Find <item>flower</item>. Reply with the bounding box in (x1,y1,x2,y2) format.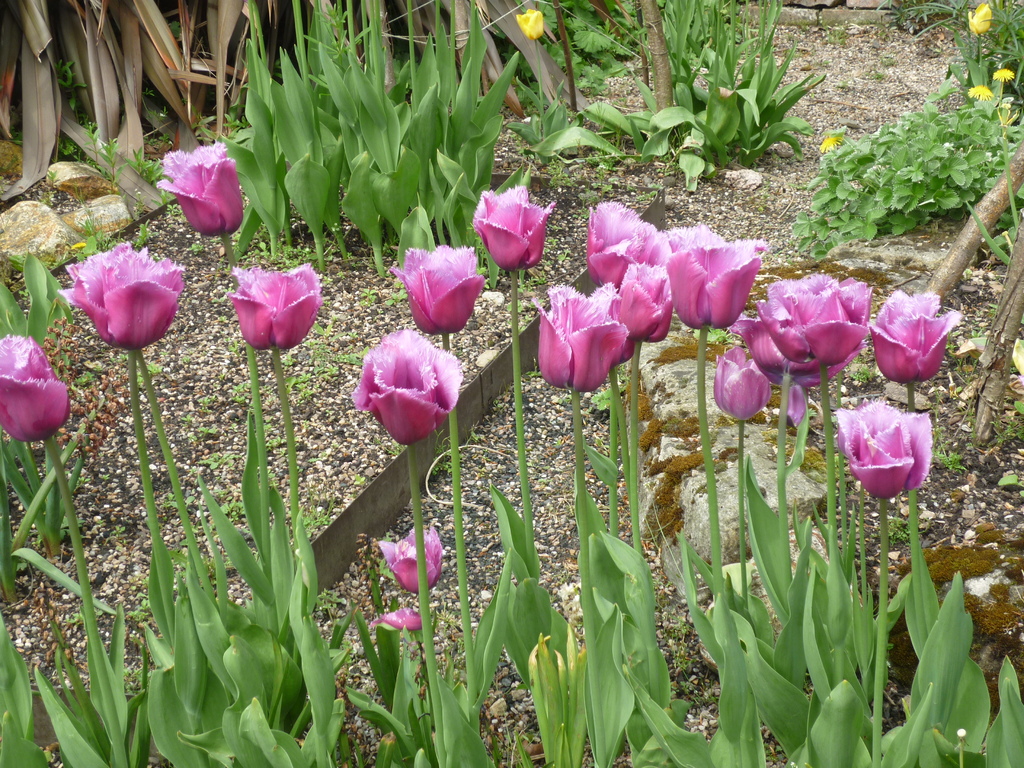
(392,241,484,336).
